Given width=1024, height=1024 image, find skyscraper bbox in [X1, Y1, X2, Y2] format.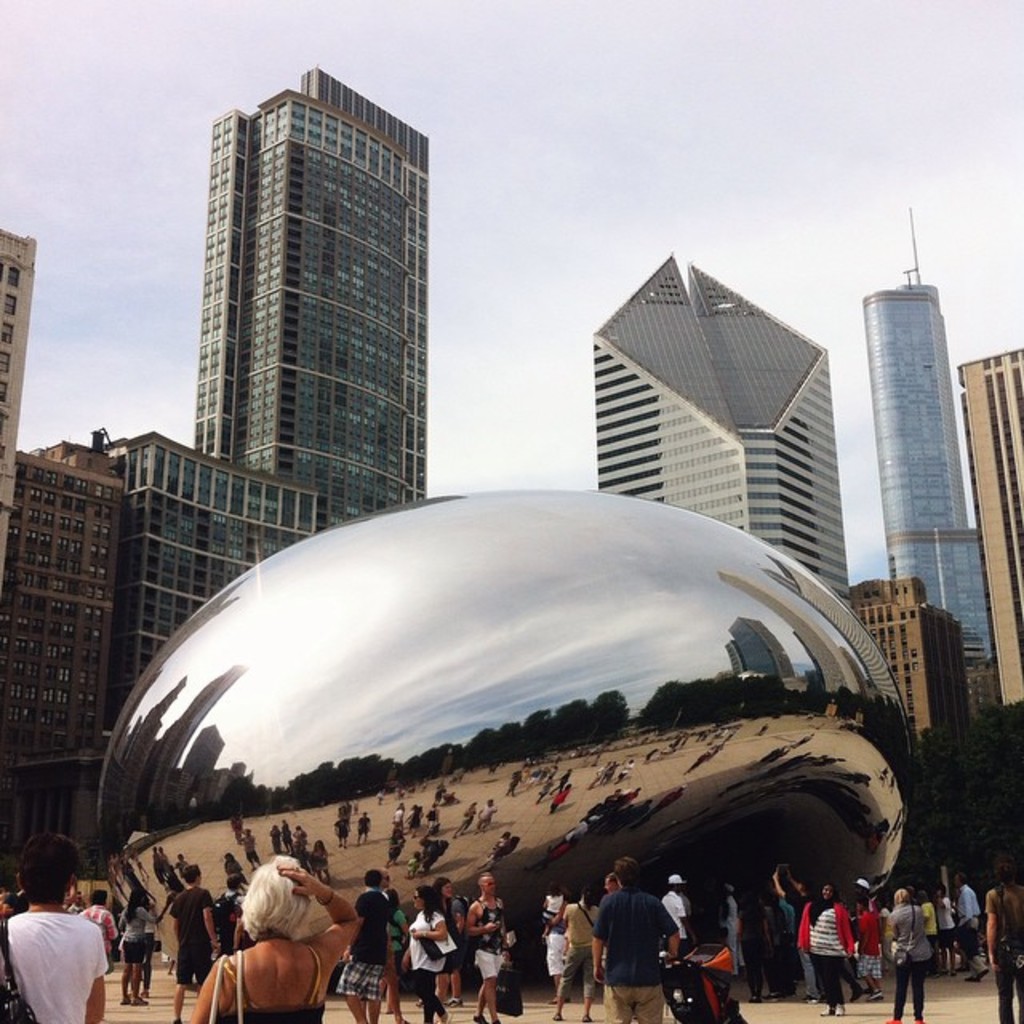
[840, 211, 998, 694].
